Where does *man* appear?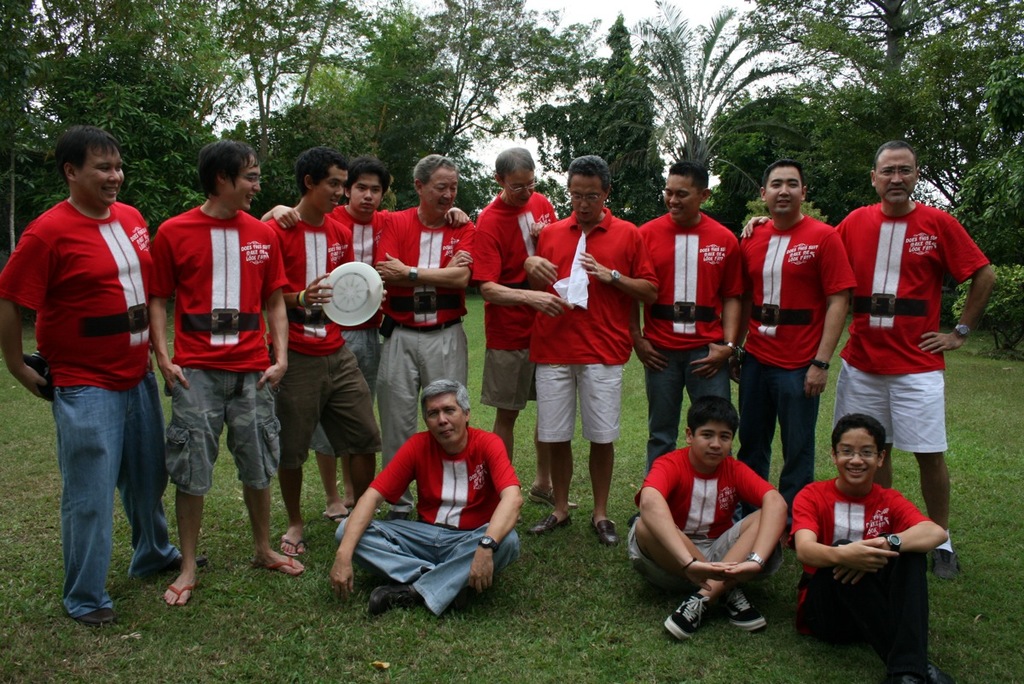
Appears at [x1=466, y1=149, x2=579, y2=512].
